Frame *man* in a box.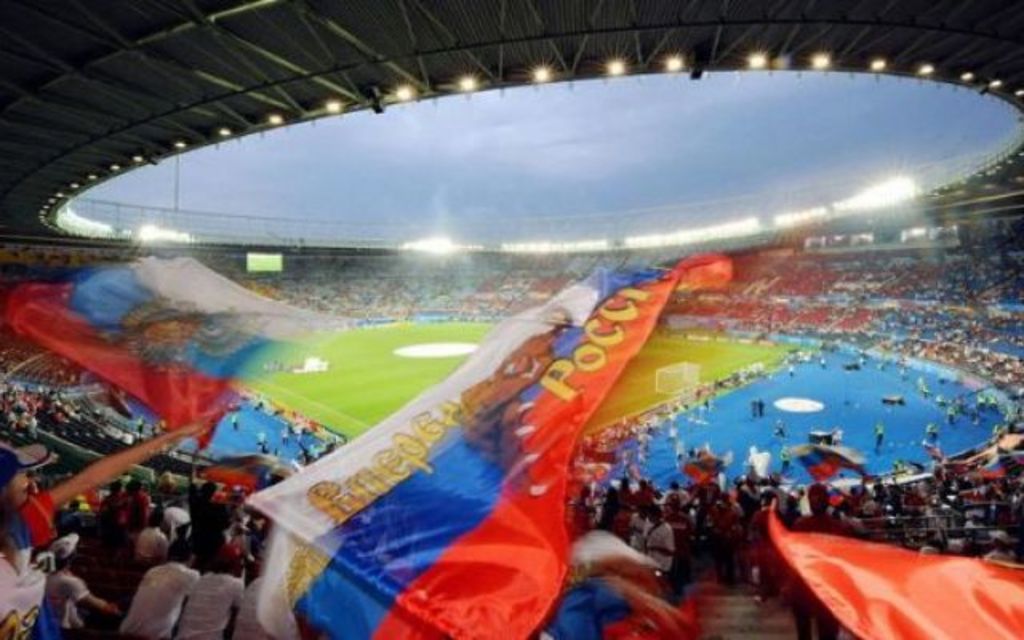
rect(176, 536, 248, 638).
